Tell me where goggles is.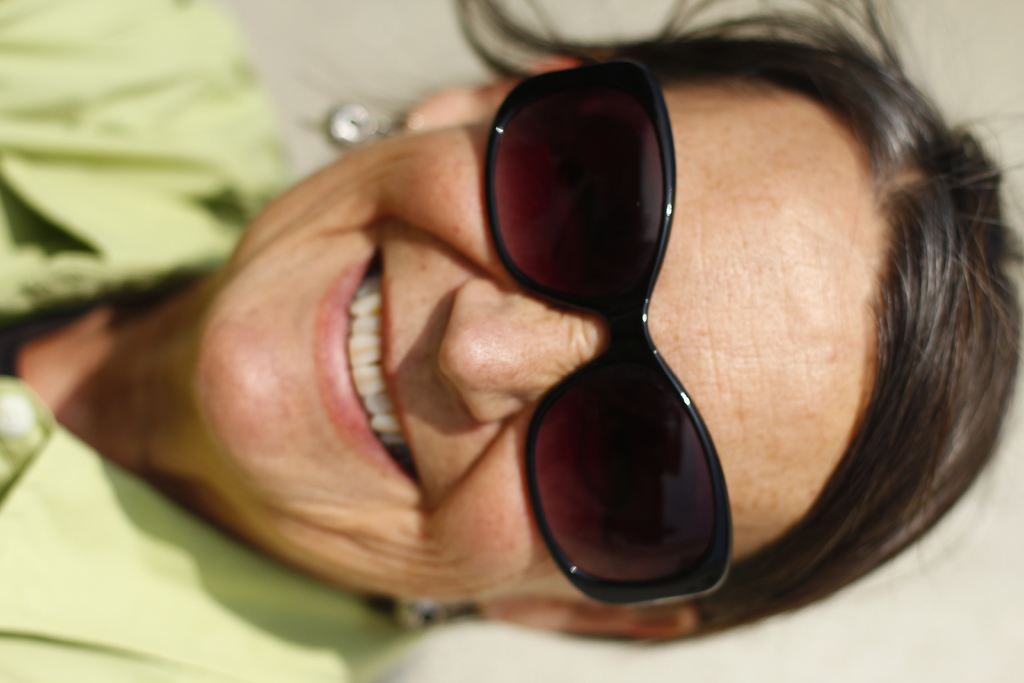
goggles is at locate(433, 53, 781, 658).
